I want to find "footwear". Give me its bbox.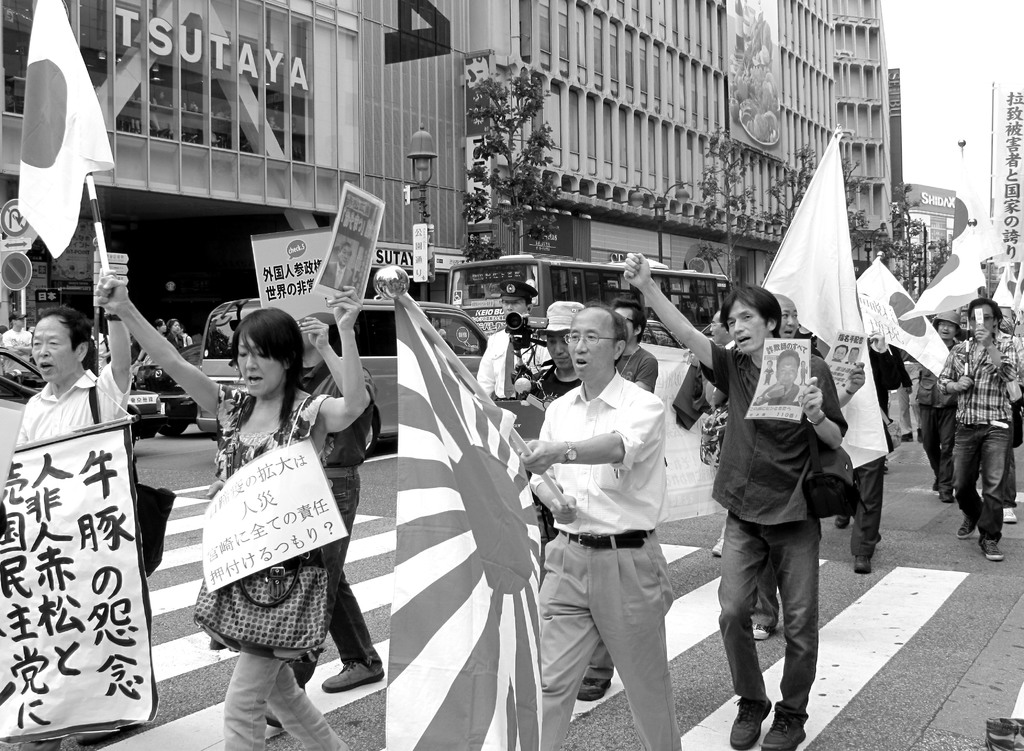
detection(955, 514, 977, 542).
